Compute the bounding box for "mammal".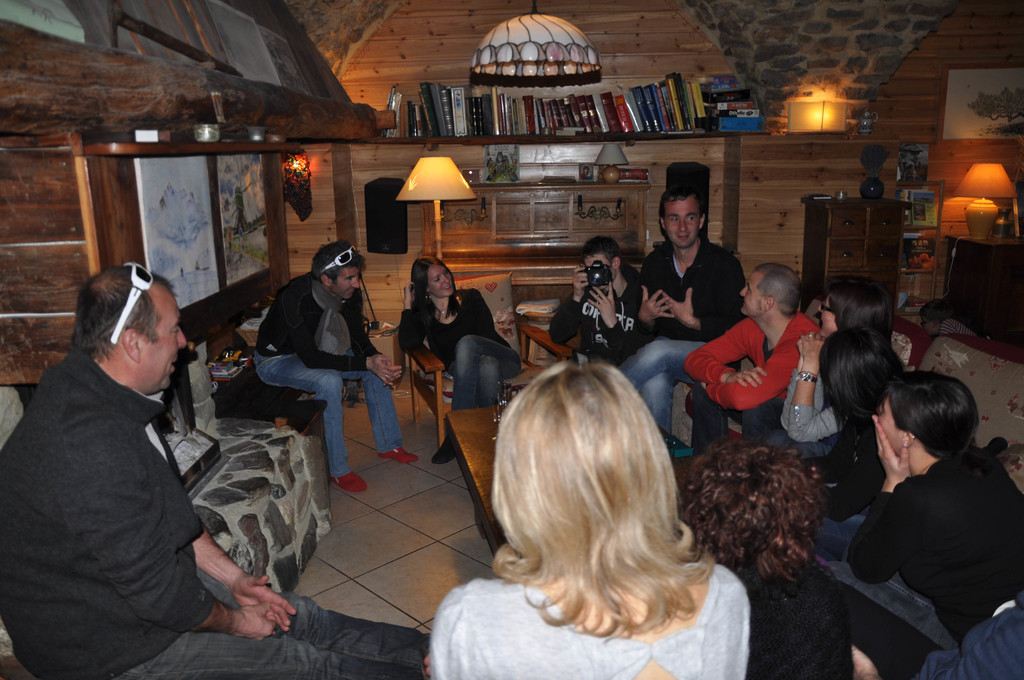
772,280,906,483.
